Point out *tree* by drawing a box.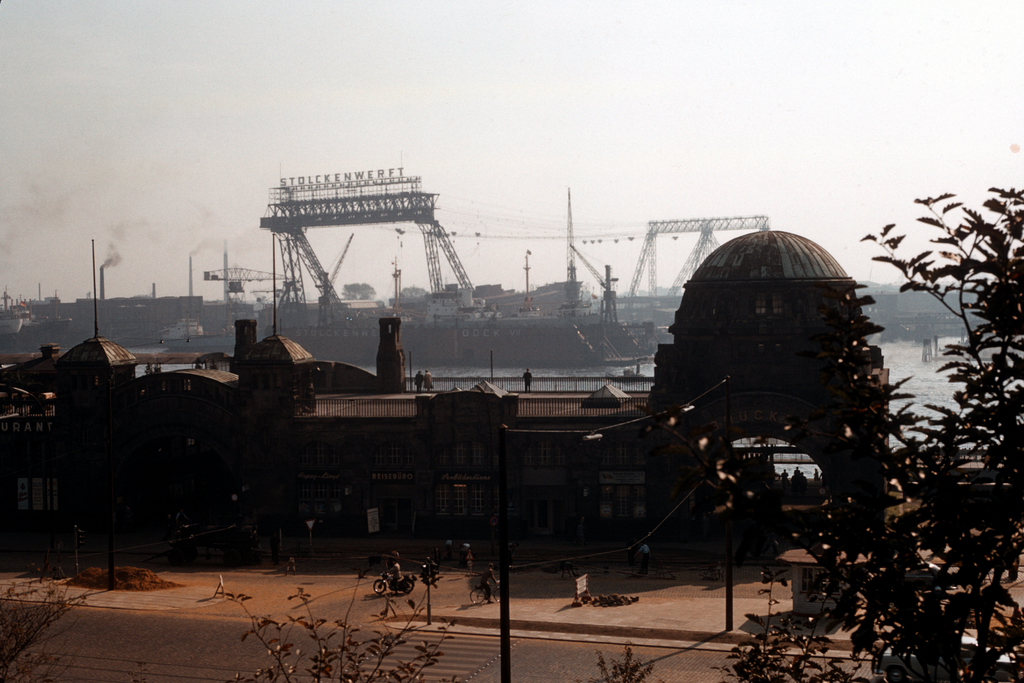
(x1=726, y1=184, x2=1023, y2=682).
